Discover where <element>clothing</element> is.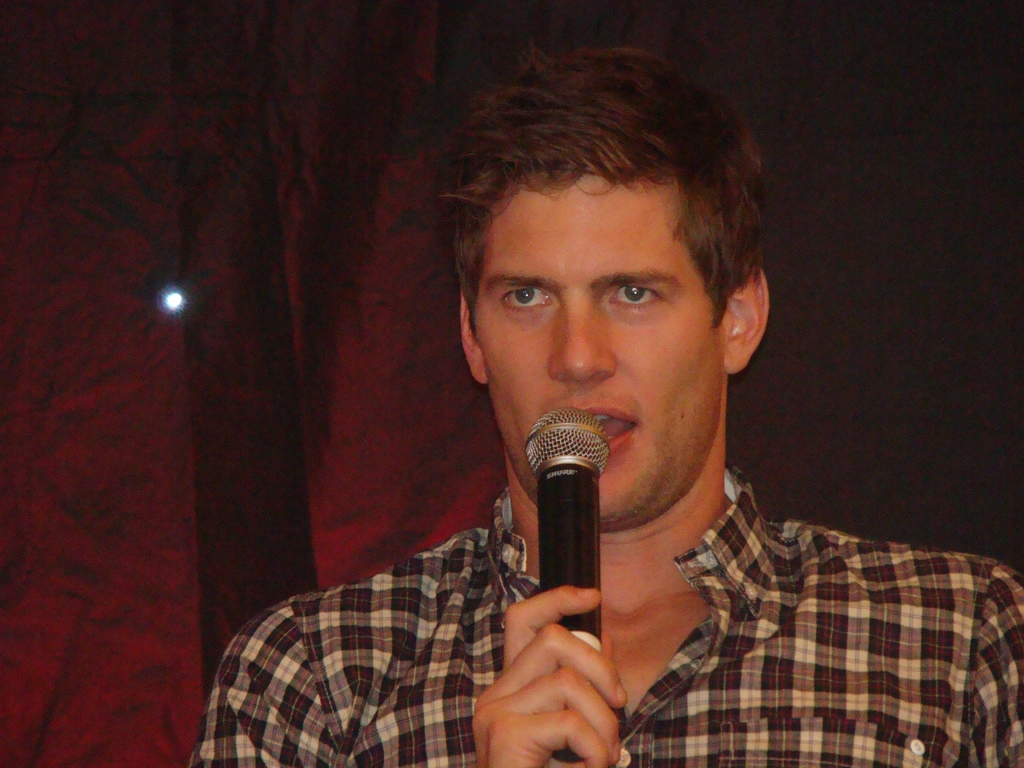
Discovered at [450,424,1023,757].
